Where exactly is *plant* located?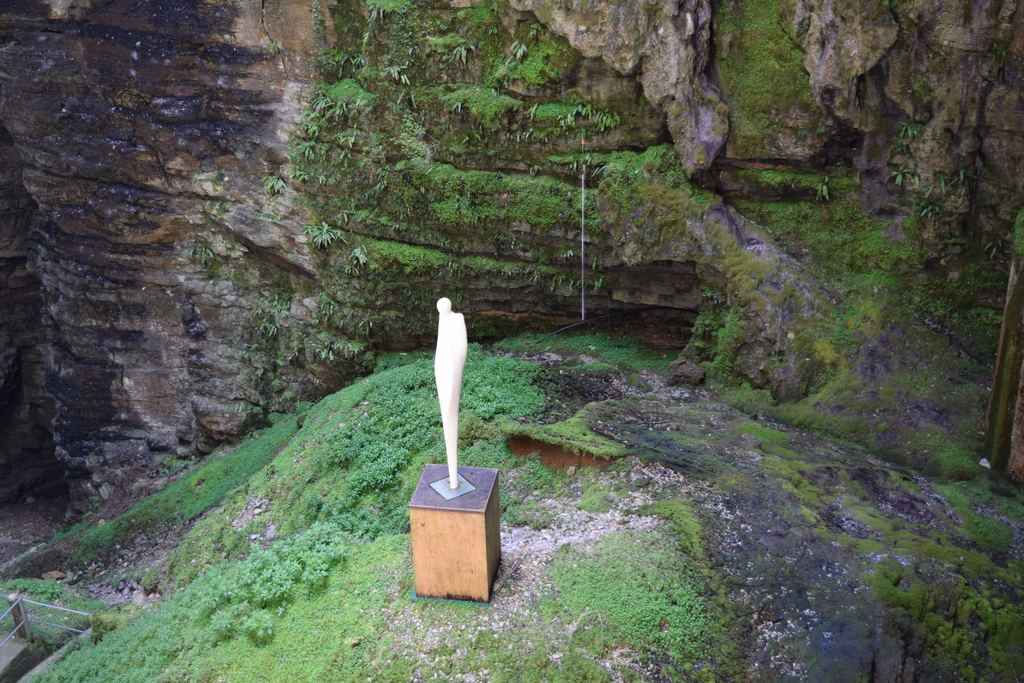
Its bounding box is x1=252 y1=343 x2=268 y2=358.
